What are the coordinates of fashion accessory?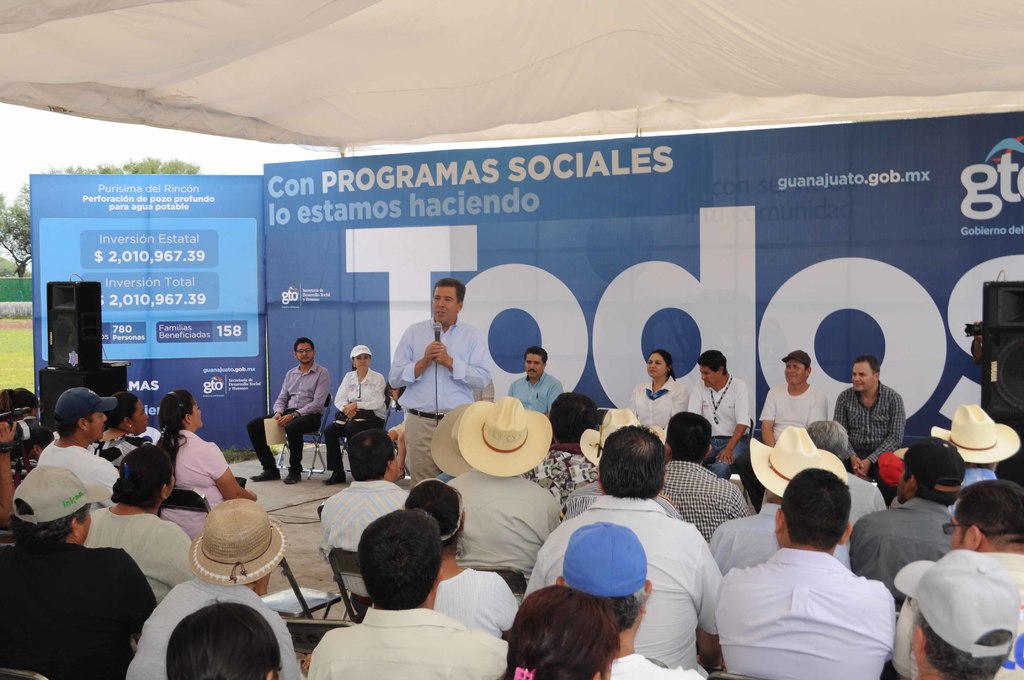
282:471:300:486.
